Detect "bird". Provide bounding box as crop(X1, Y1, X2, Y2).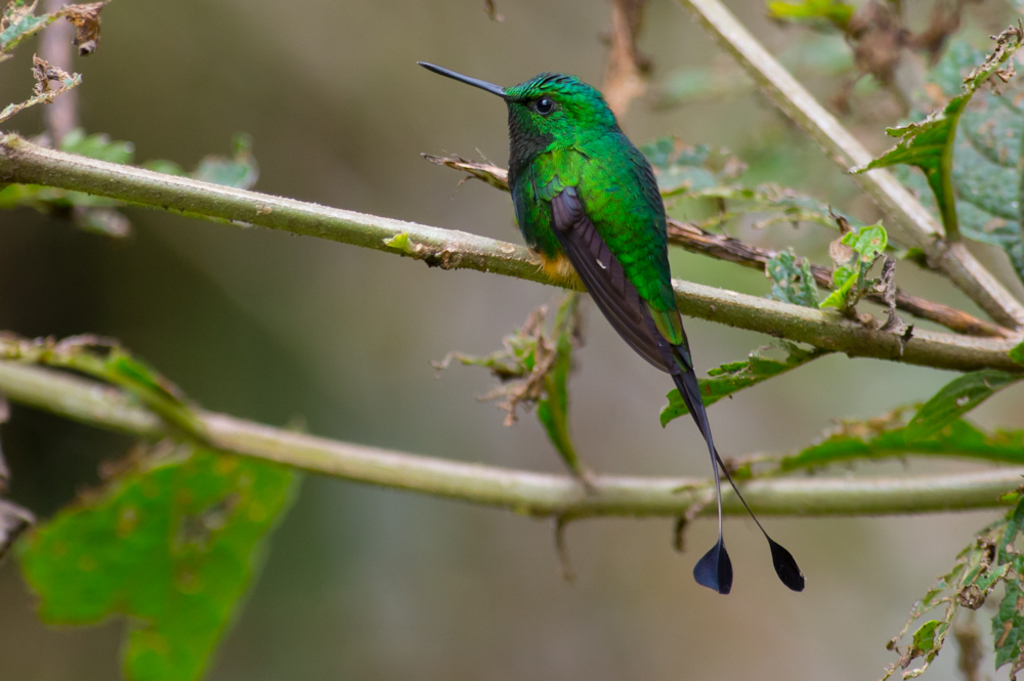
crop(413, 55, 808, 606).
